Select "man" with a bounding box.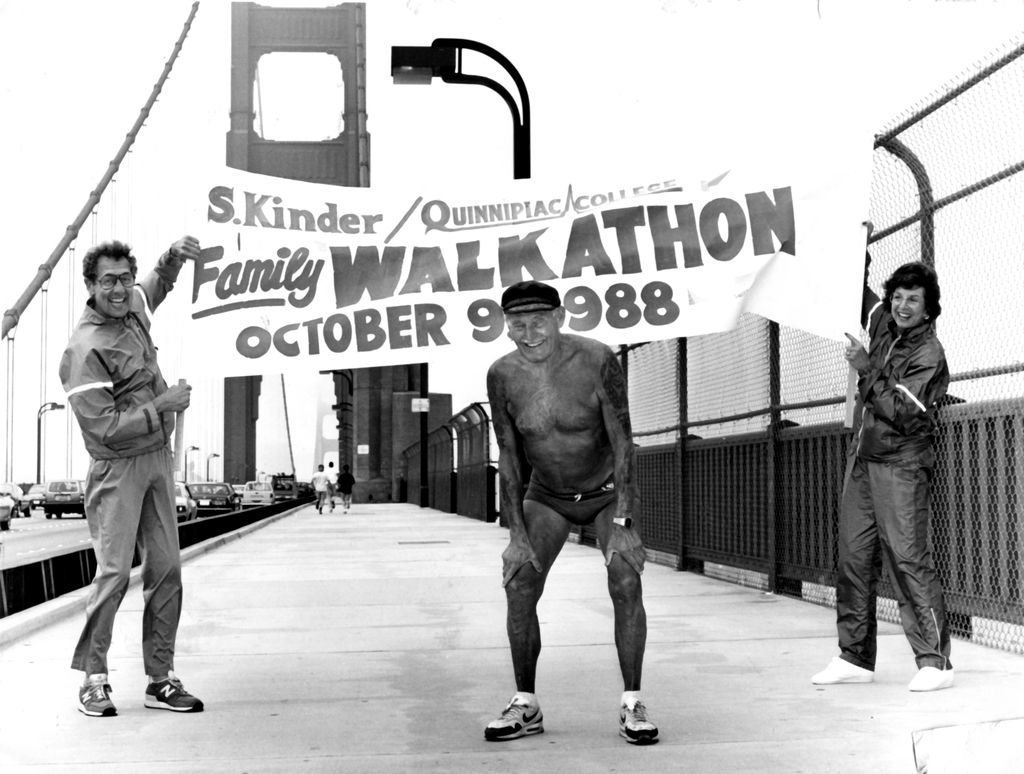
locate(310, 467, 326, 510).
